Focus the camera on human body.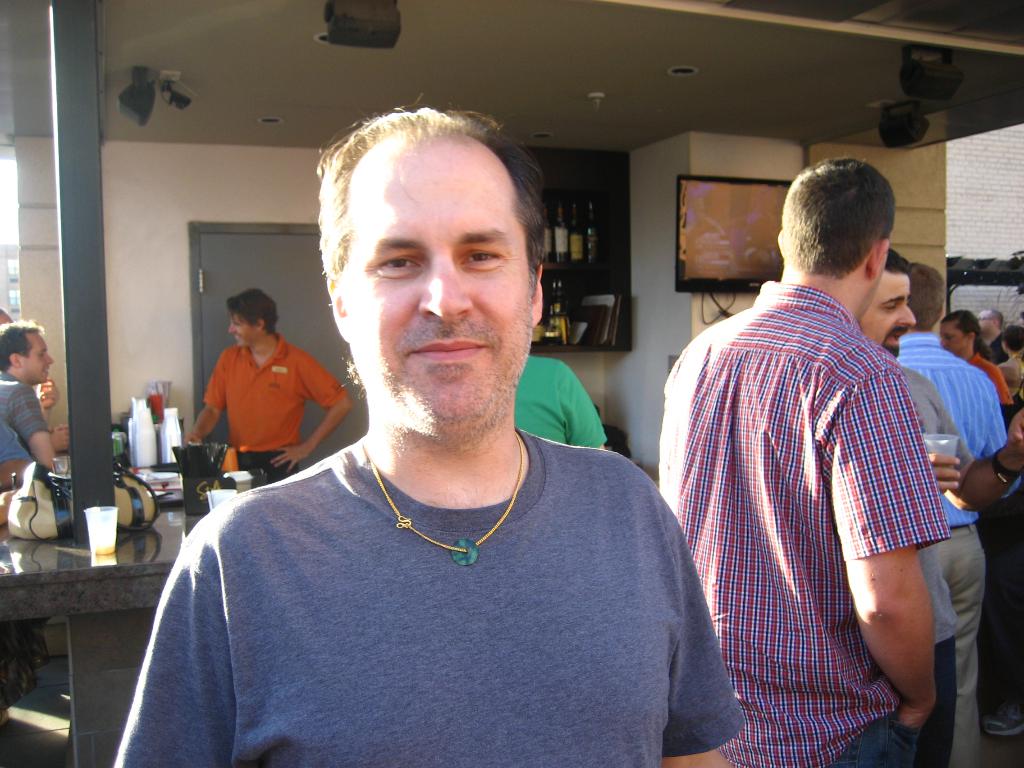
Focus region: [left=967, top=353, right=1017, bottom=431].
